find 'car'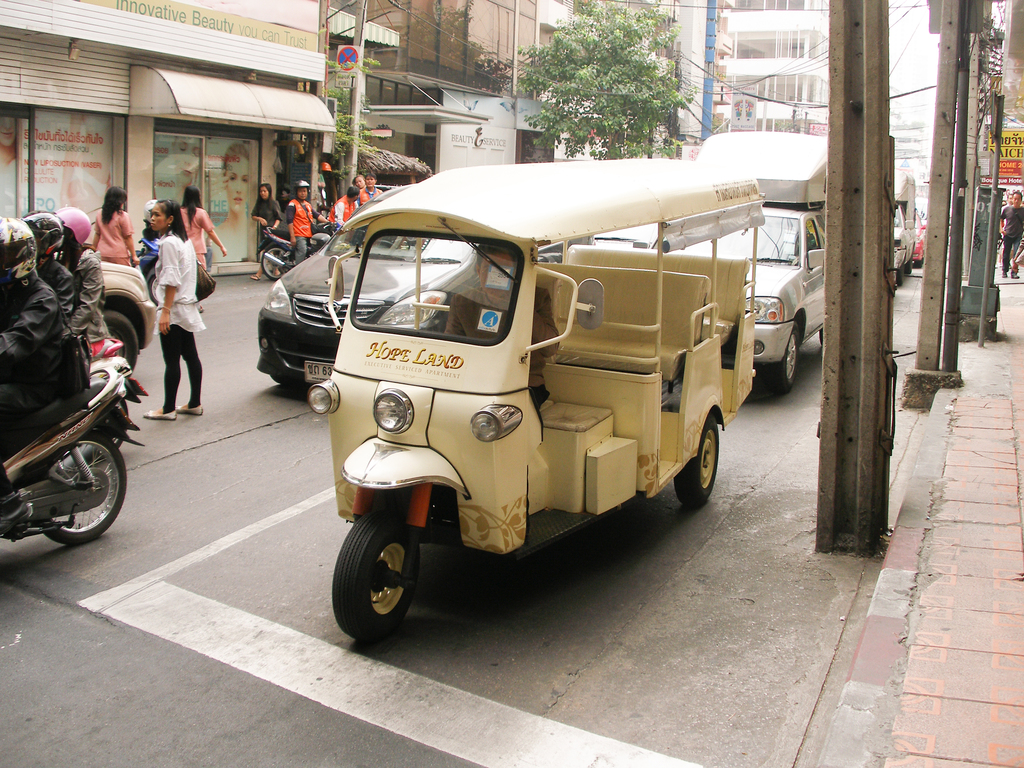
911/213/927/269
